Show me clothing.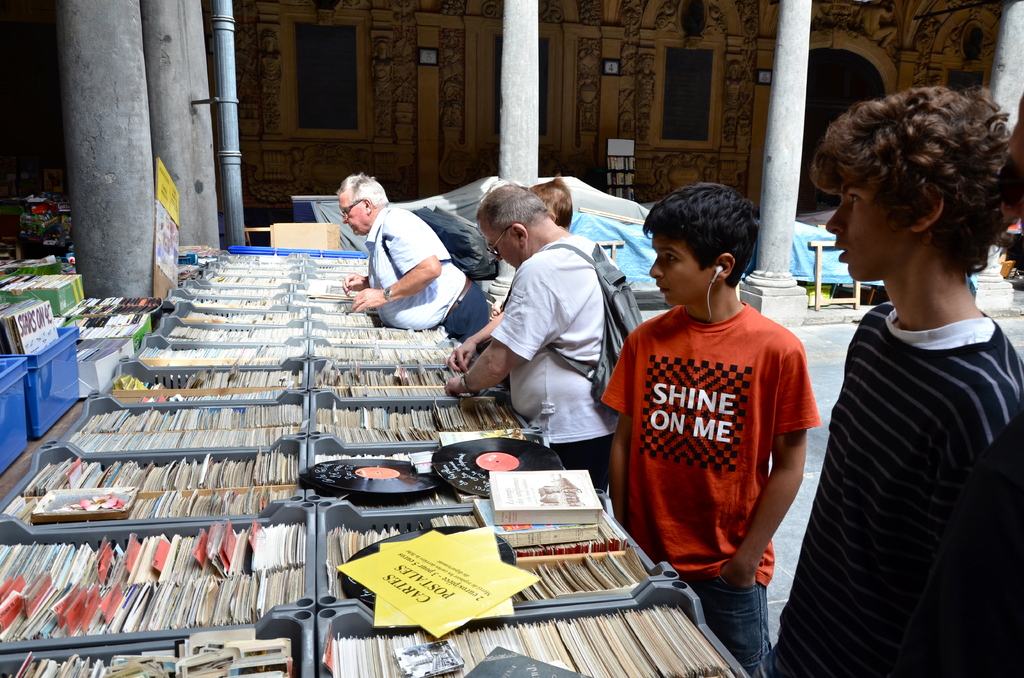
clothing is here: 353:205:495:357.
